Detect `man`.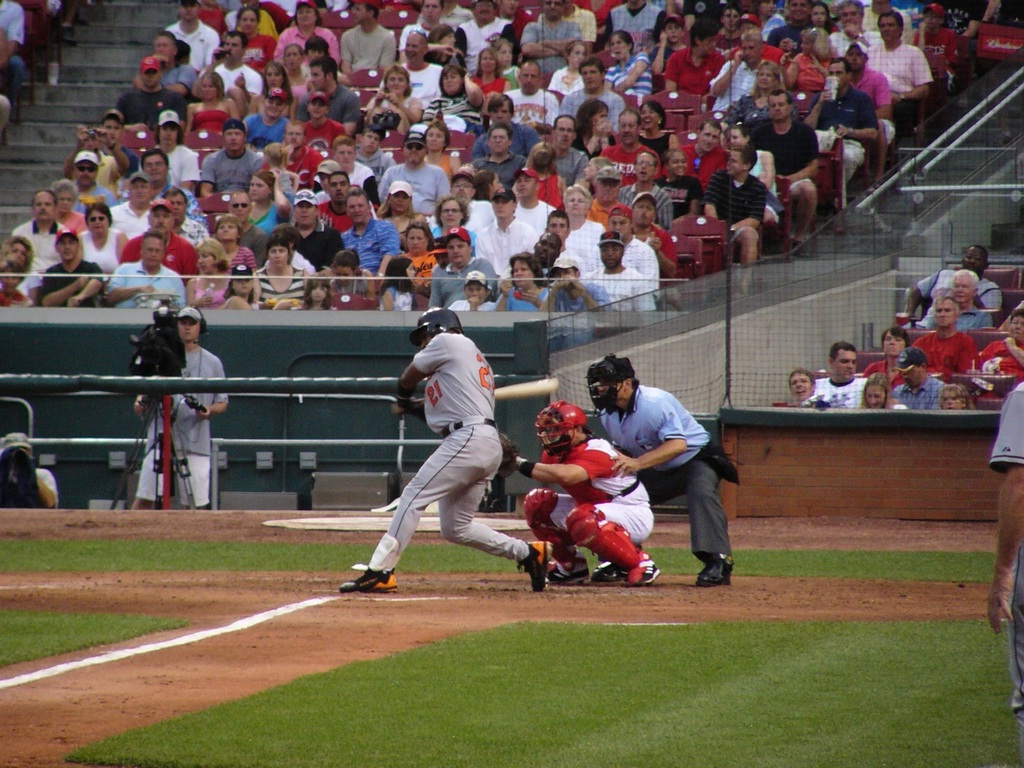
Detected at 506,0,578,71.
